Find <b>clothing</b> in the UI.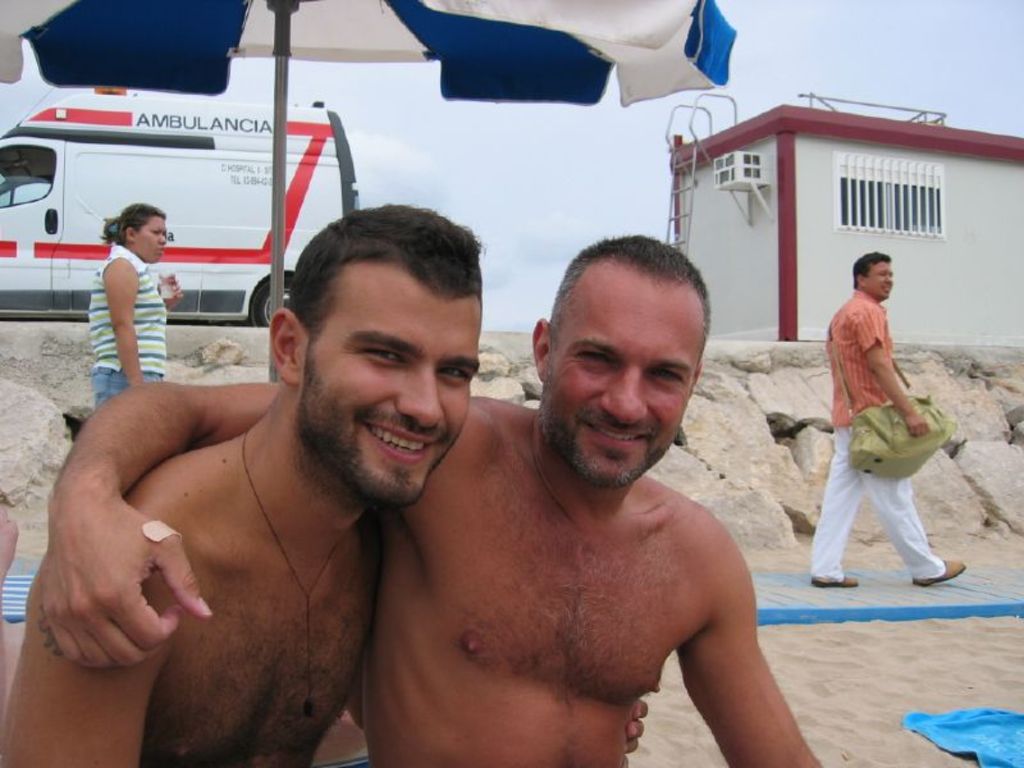
UI element at <bbox>83, 244, 164, 415</bbox>.
